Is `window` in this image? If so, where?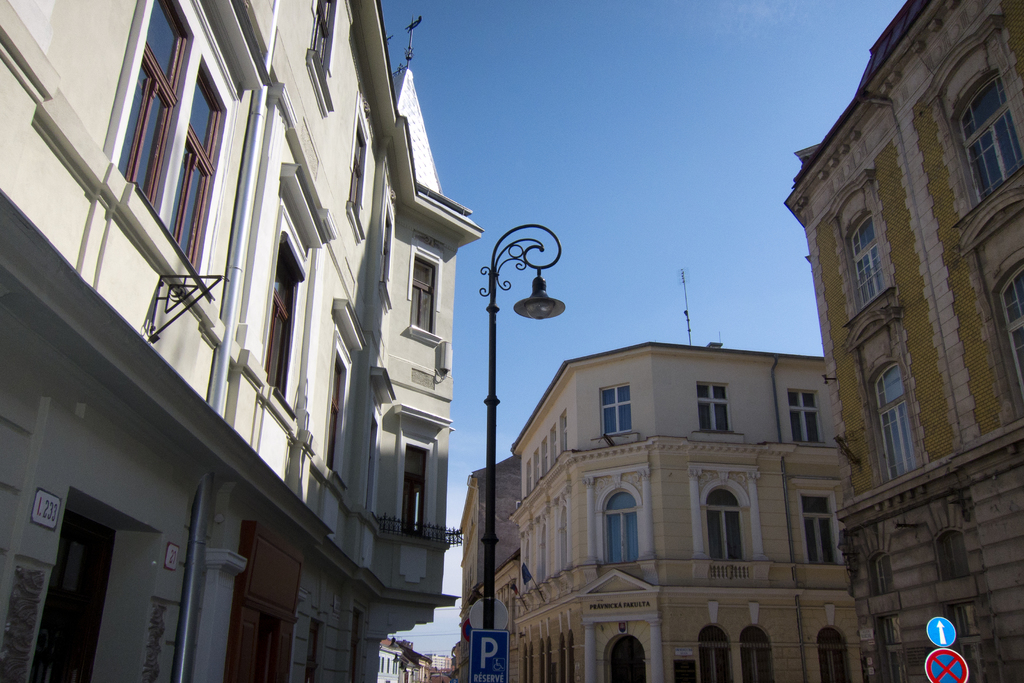
Yes, at [954,69,1023,253].
